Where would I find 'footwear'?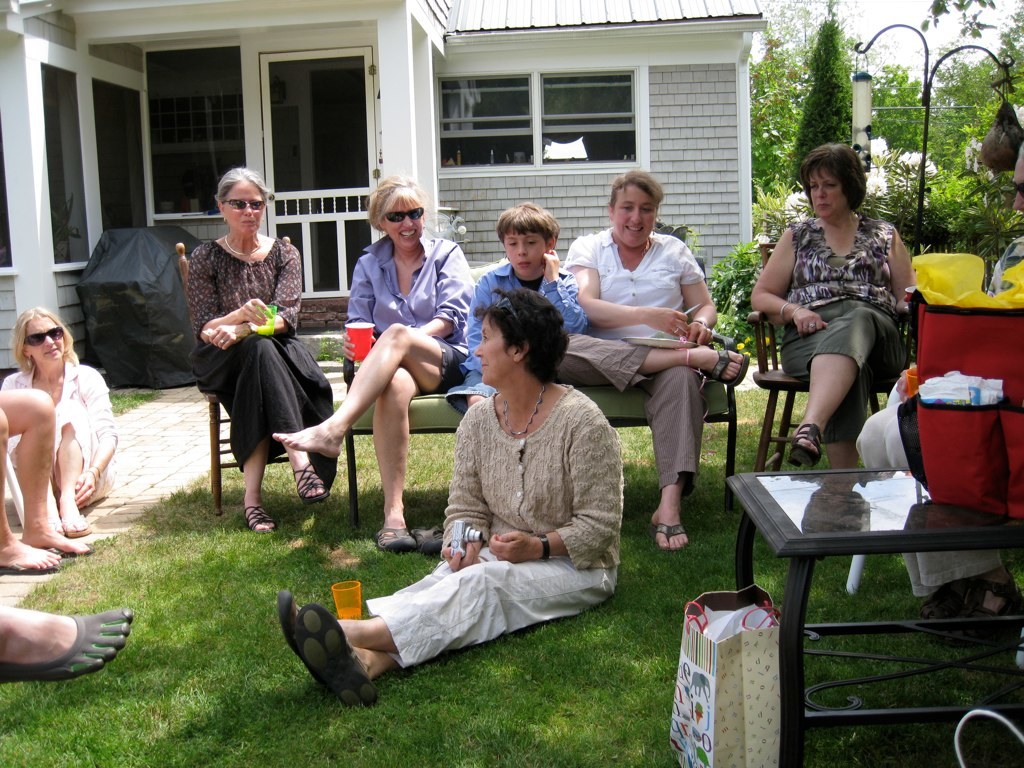
At left=660, top=524, right=688, bottom=549.
